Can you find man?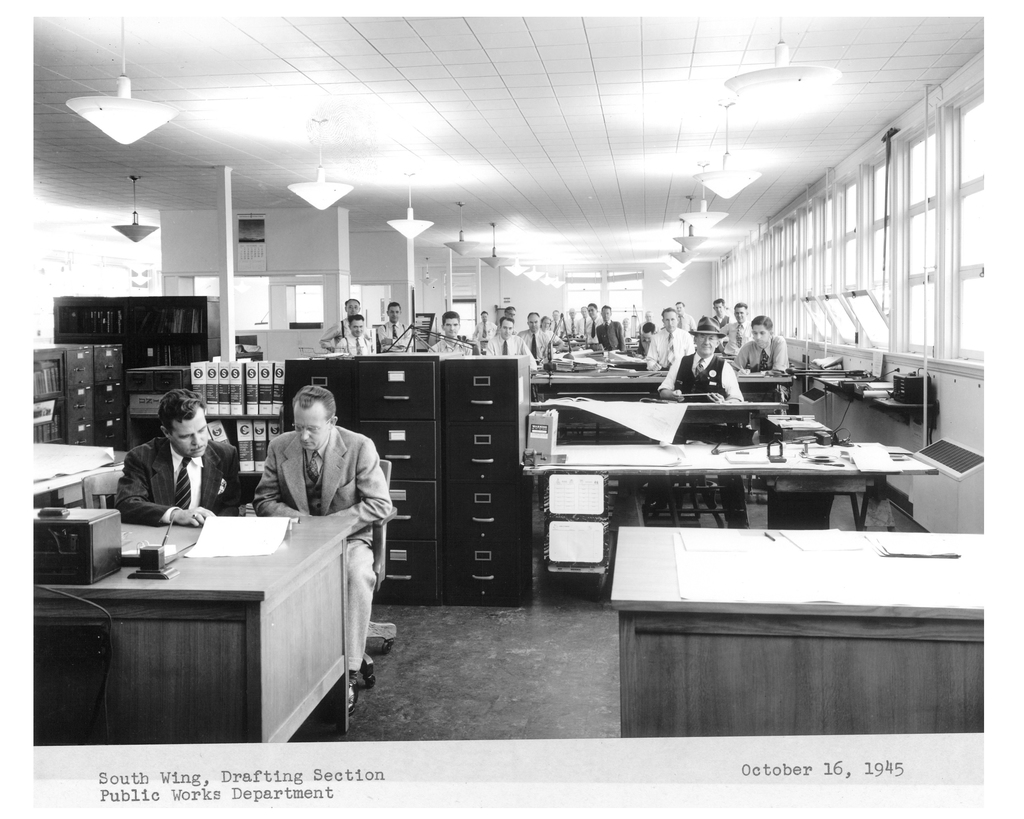
Yes, bounding box: 647/308/692/372.
